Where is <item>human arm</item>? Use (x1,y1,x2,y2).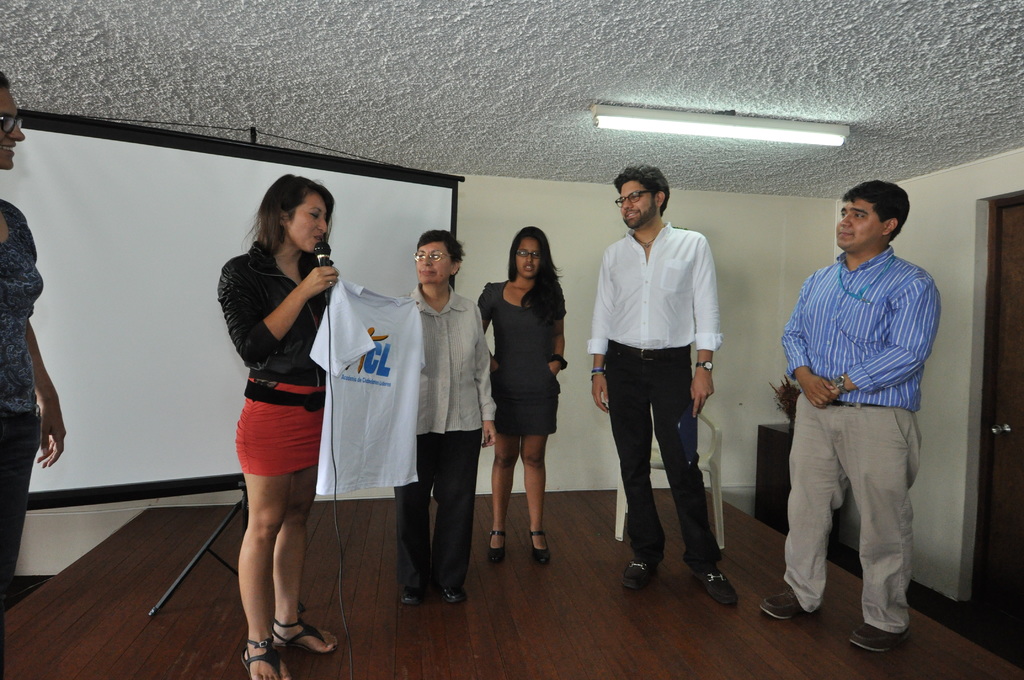
(547,291,570,380).
